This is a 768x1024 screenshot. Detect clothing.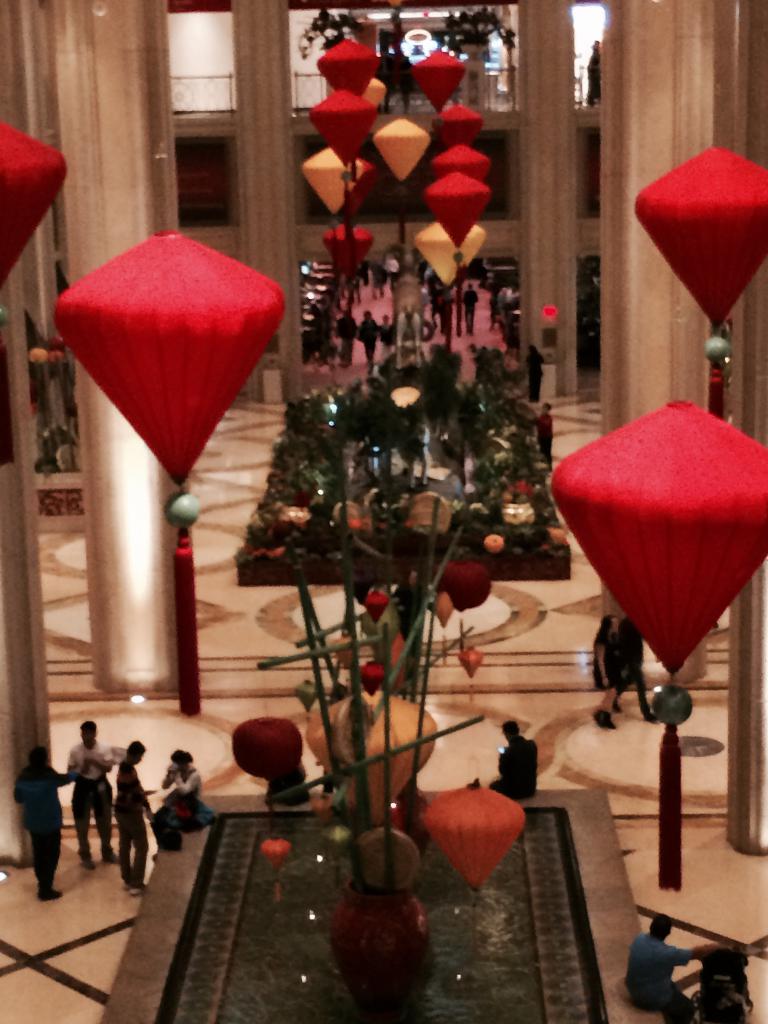
{"x1": 9, "y1": 763, "x2": 80, "y2": 876}.
